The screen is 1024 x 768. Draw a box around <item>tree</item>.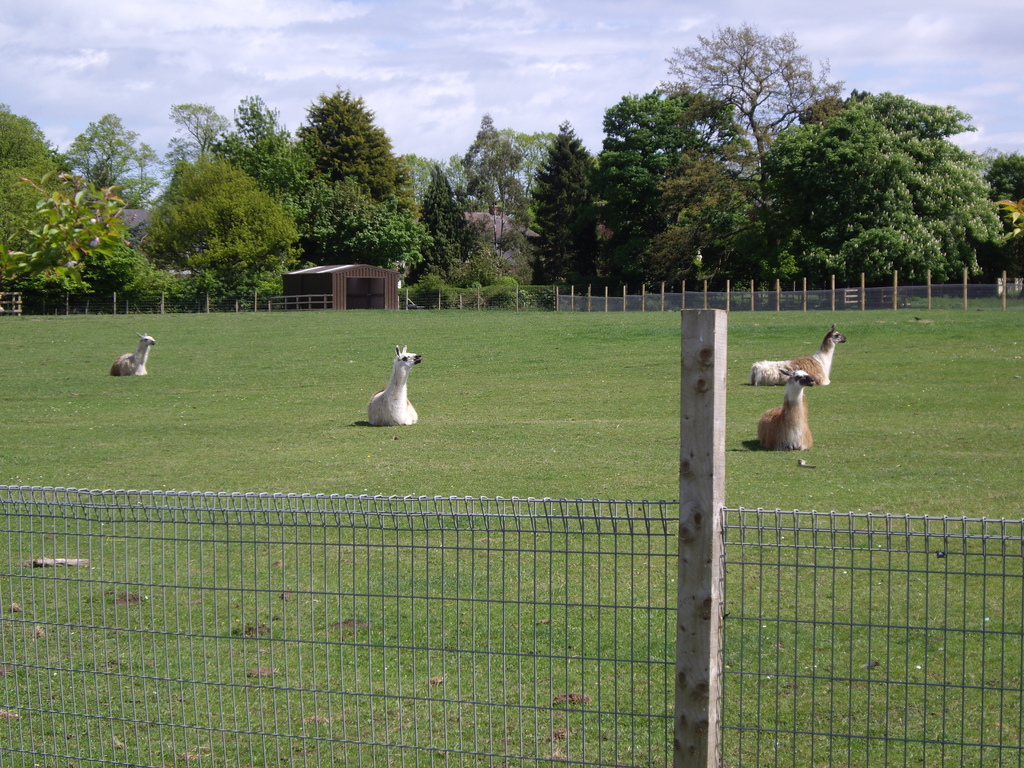
bbox=(391, 147, 444, 204).
